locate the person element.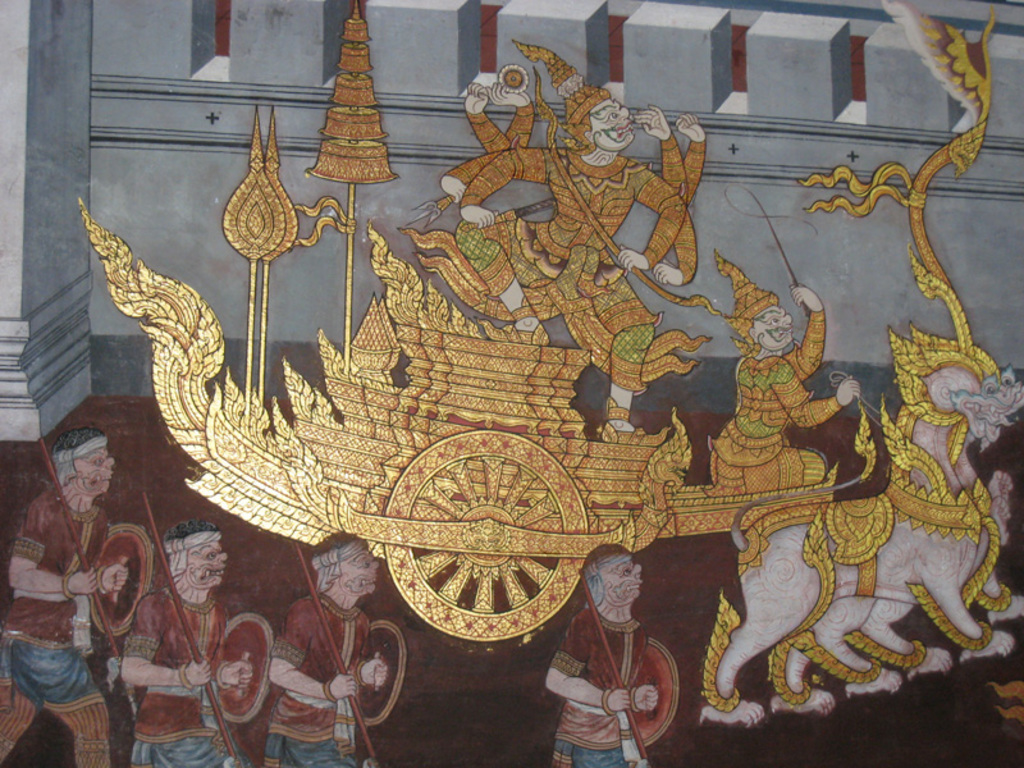
Element bbox: select_region(265, 527, 385, 765).
